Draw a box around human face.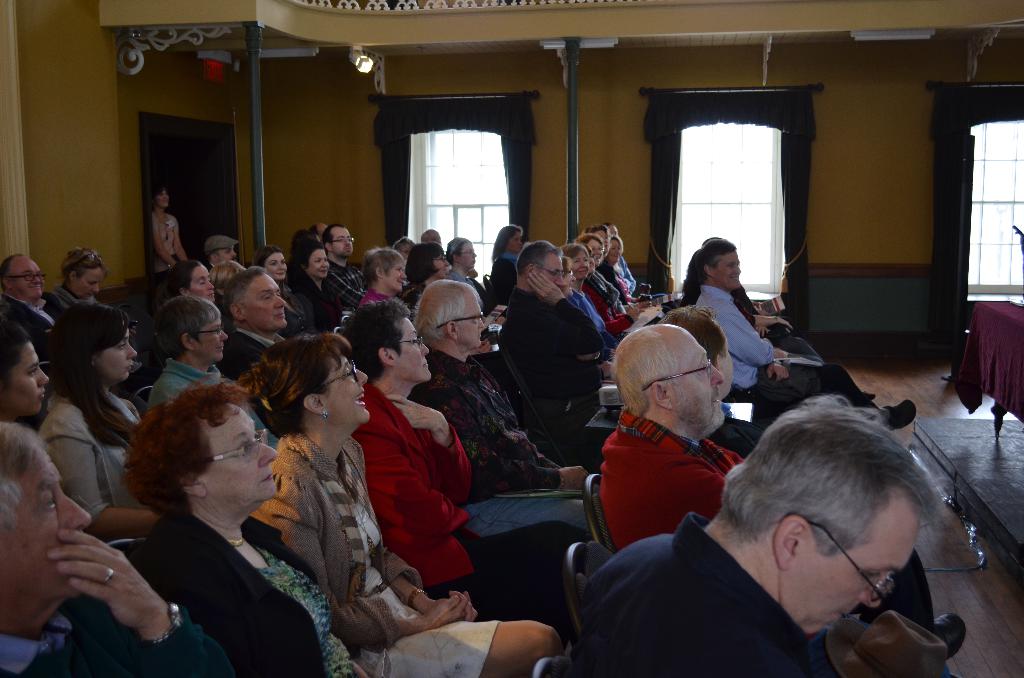
304 247 332 278.
